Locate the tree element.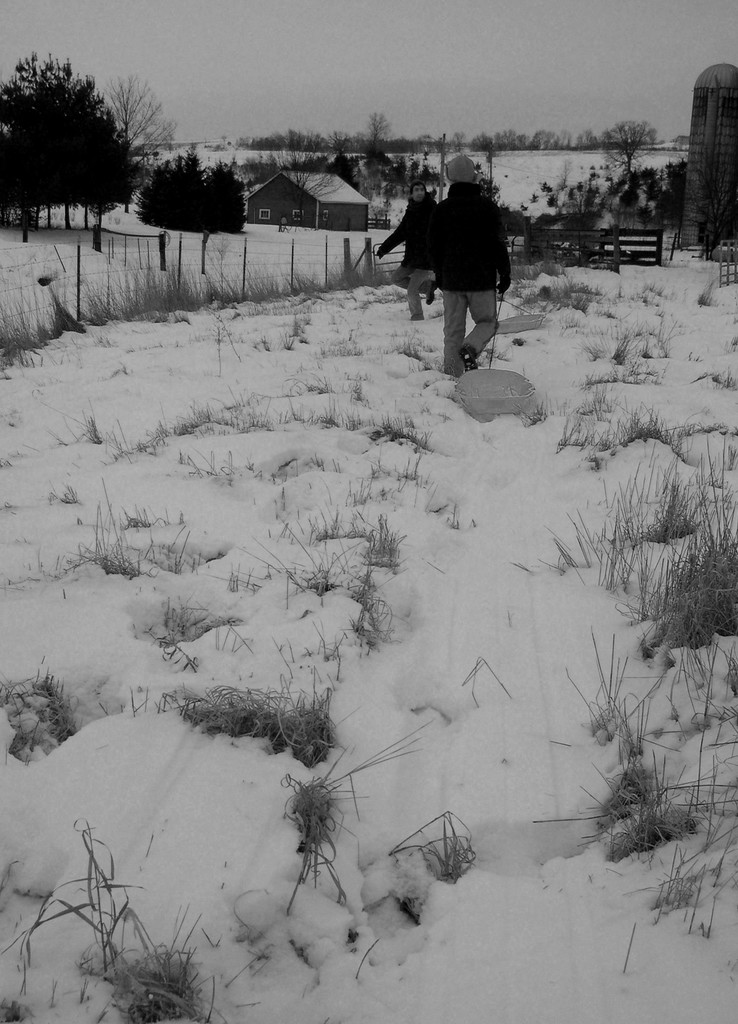
Element bbox: box(98, 71, 173, 173).
